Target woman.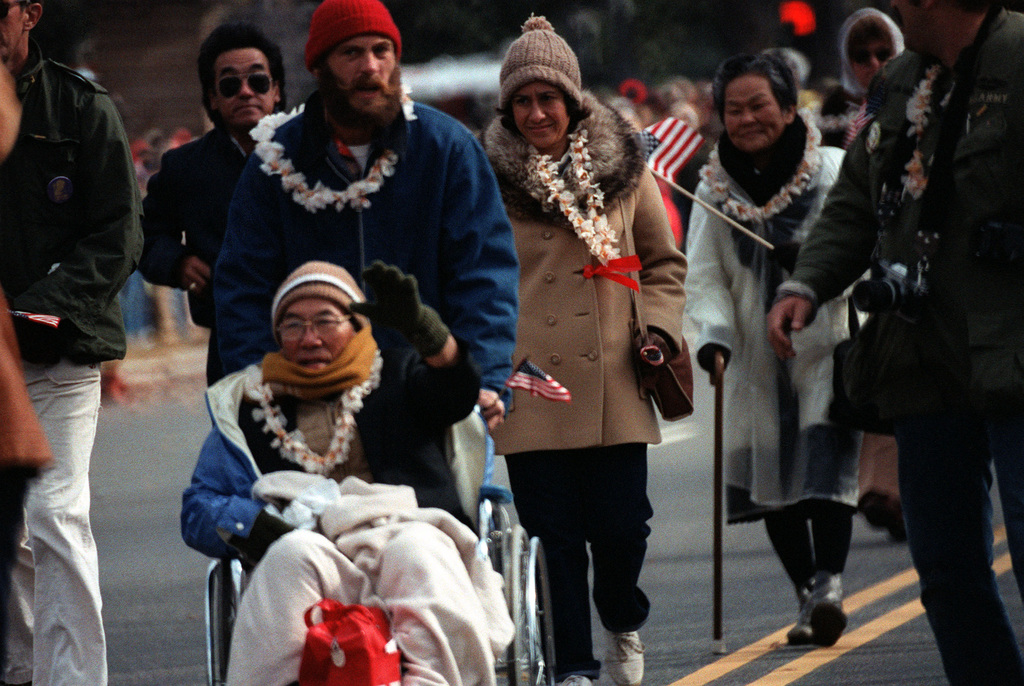
Target region: 818 1 909 150.
